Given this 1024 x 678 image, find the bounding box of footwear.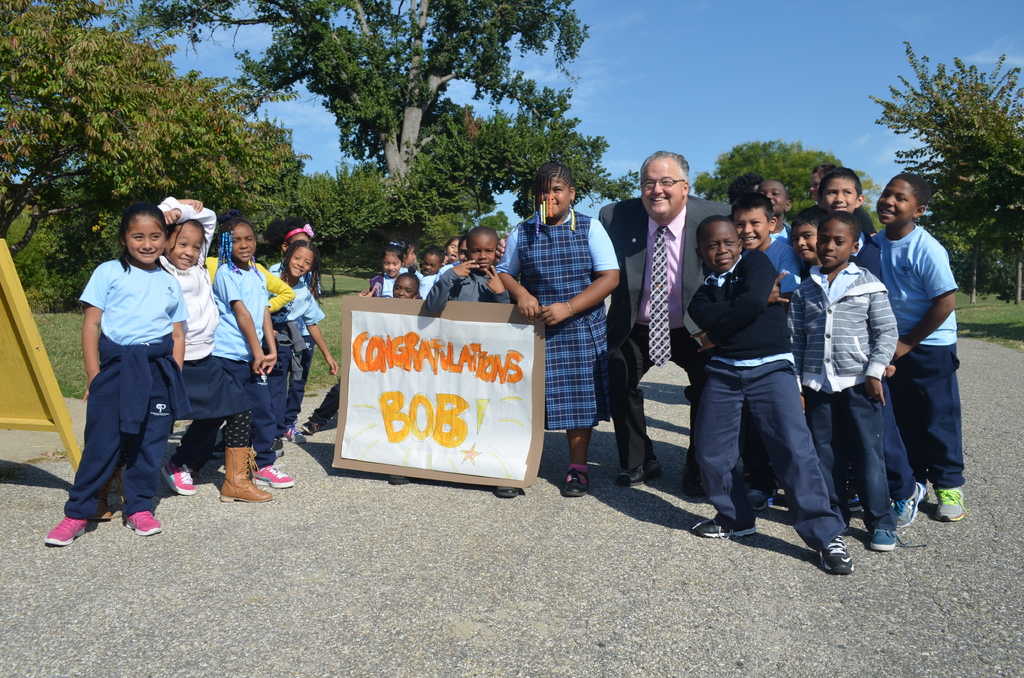
x1=163 y1=460 x2=197 y2=495.
